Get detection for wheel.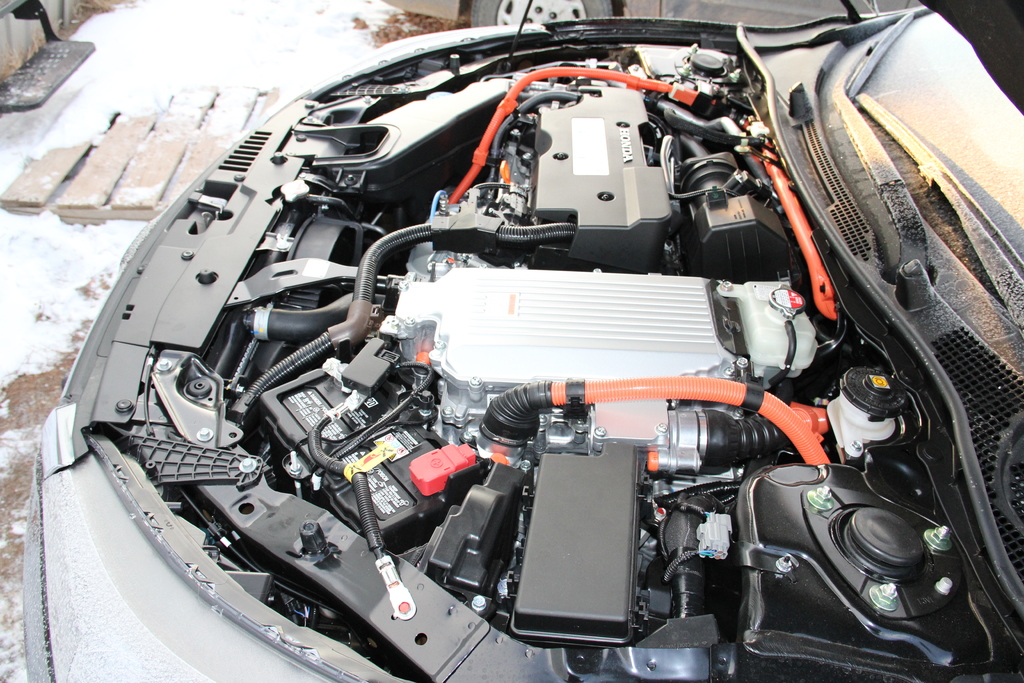
Detection: (464, 0, 614, 37).
